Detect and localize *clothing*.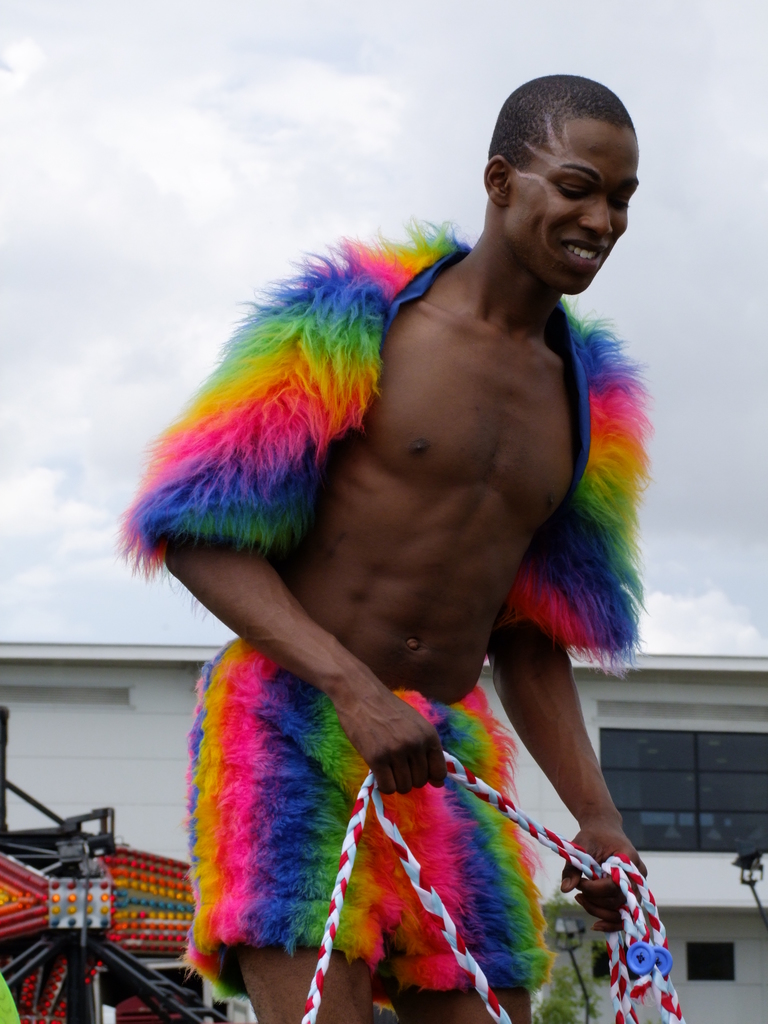
Localized at 151,89,656,947.
